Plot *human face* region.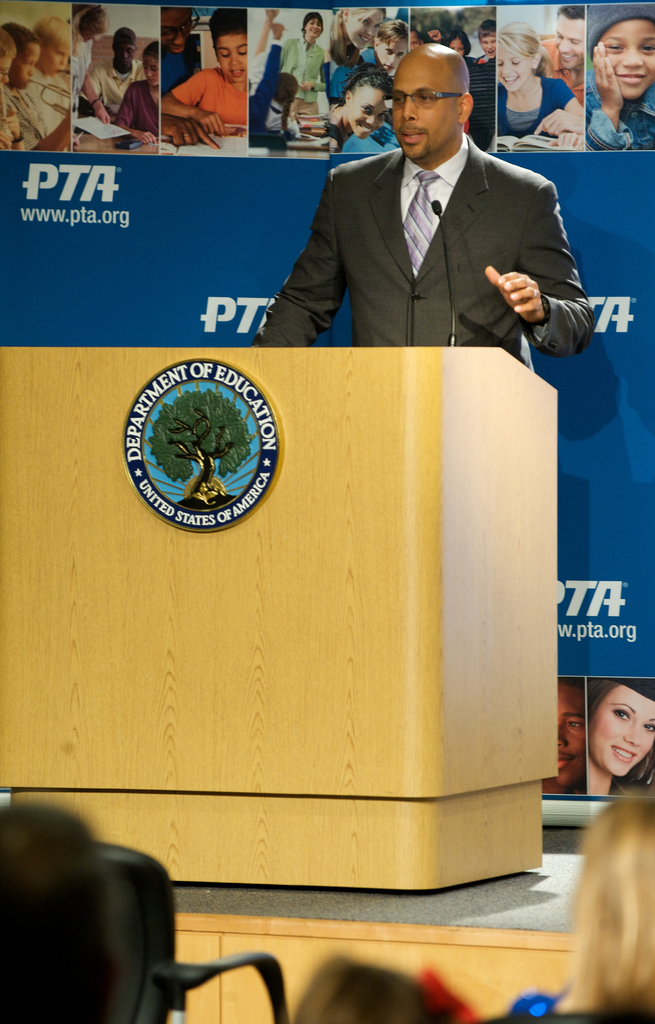
Plotted at <bbox>302, 18, 321, 39</bbox>.
